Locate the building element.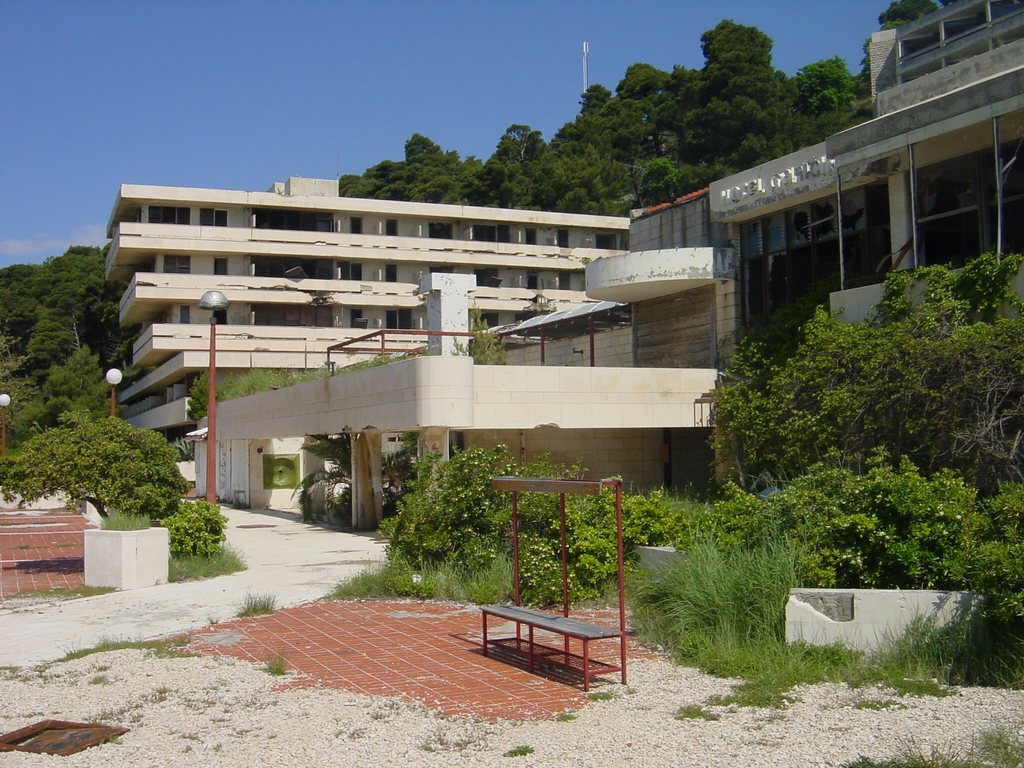
Element bbox: (left=108, top=175, right=637, bottom=493).
